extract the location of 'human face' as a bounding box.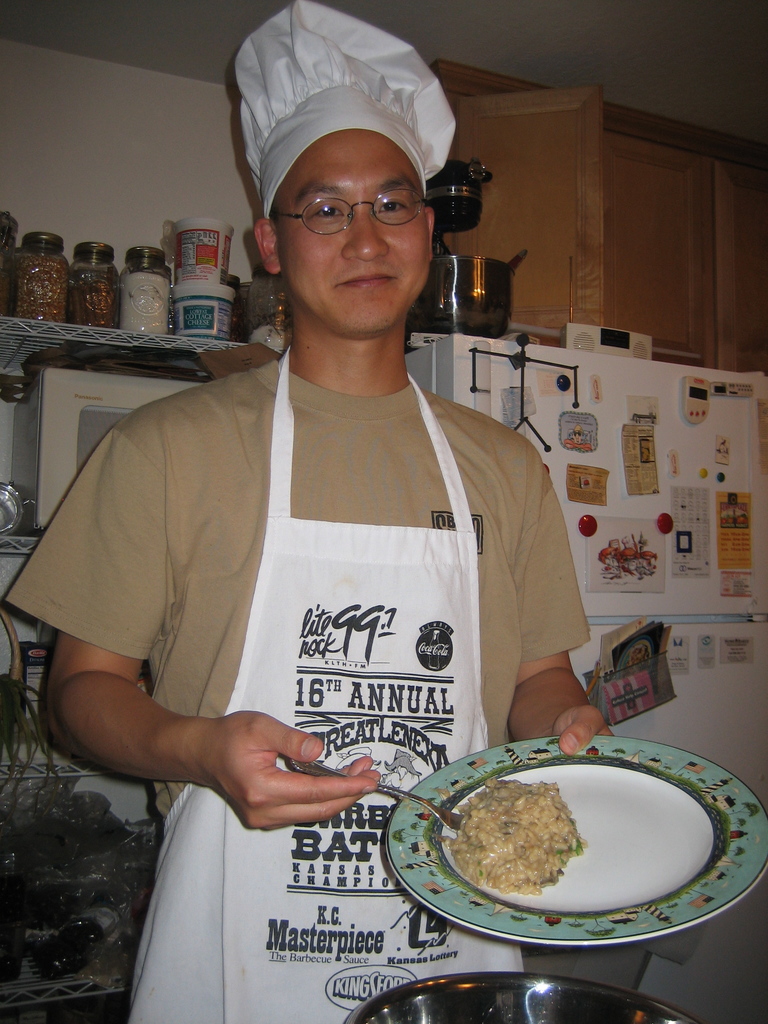
box=[282, 133, 429, 330].
